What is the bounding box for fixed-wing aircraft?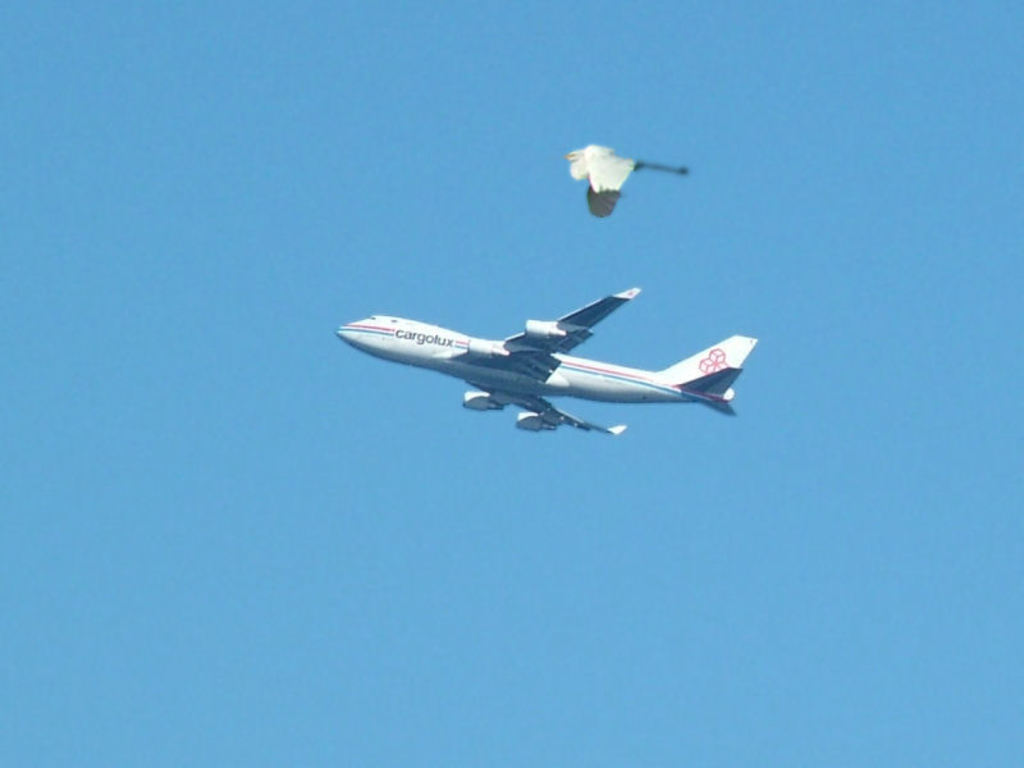
Rect(559, 141, 692, 220).
